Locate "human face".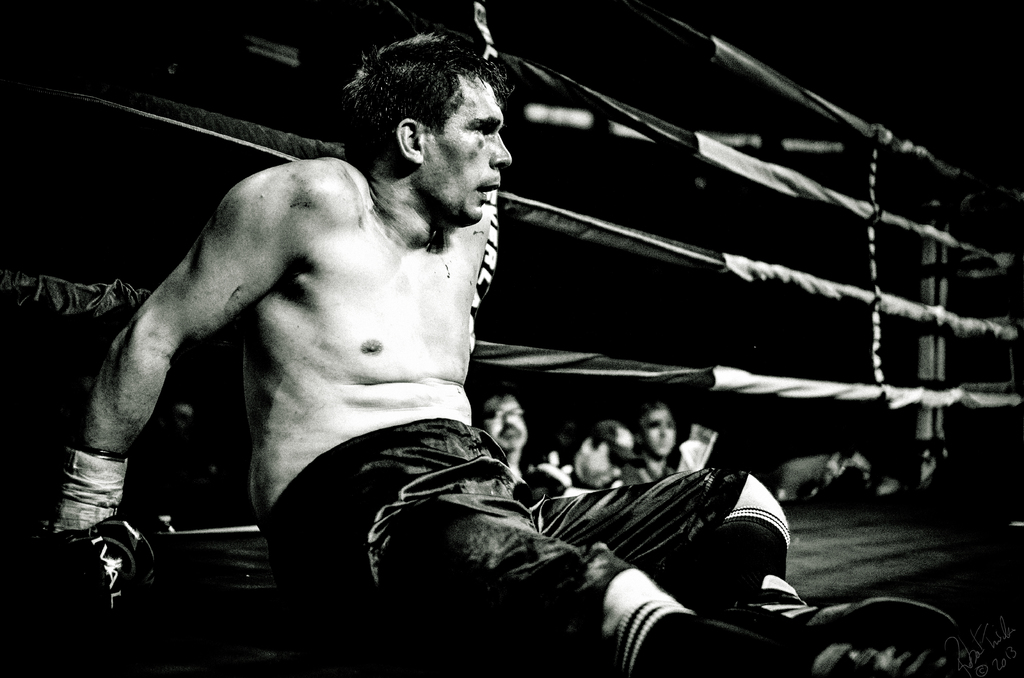
Bounding box: locate(477, 401, 525, 455).
